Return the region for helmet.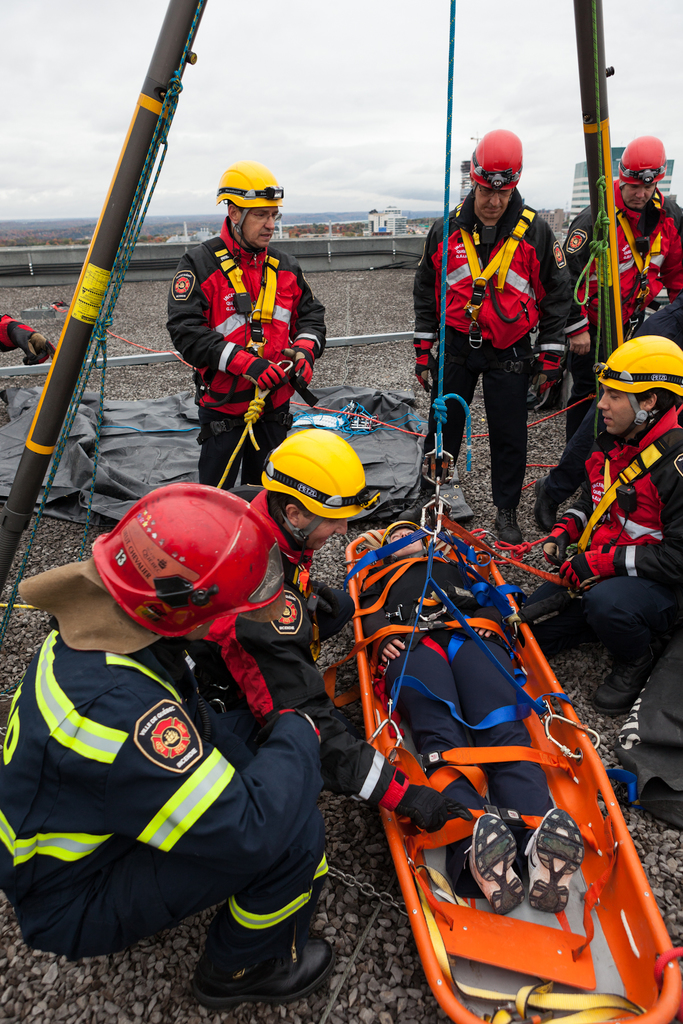
locate(89, 494, 281, 653).
